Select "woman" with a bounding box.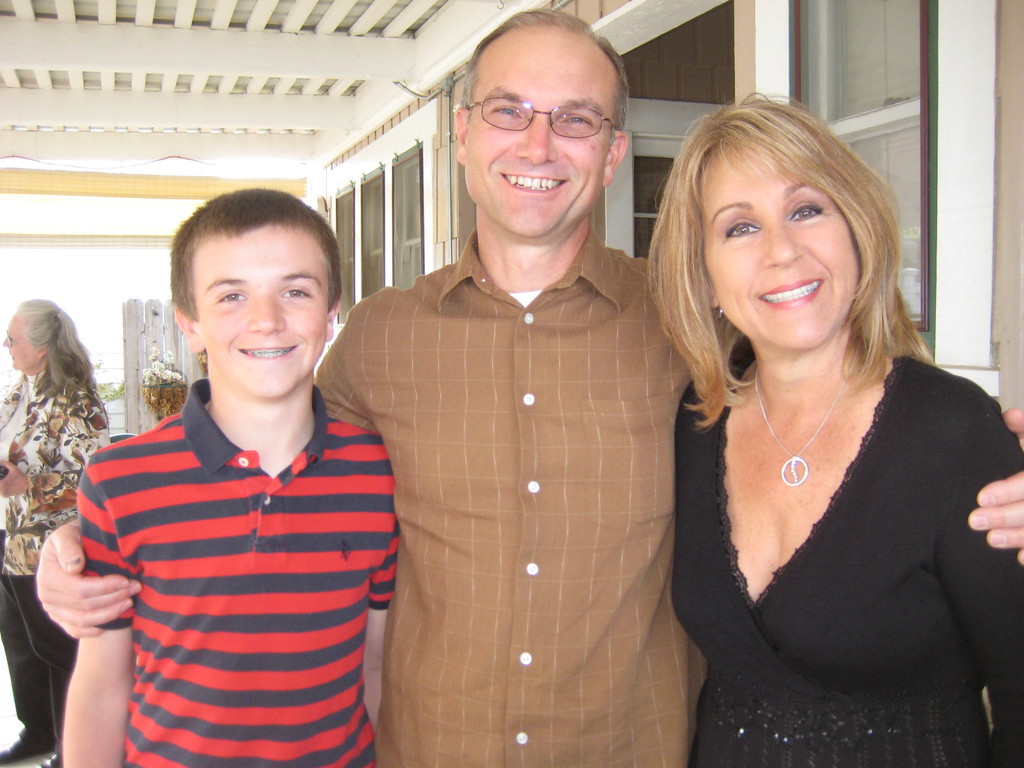
[618,86,1014,760].
